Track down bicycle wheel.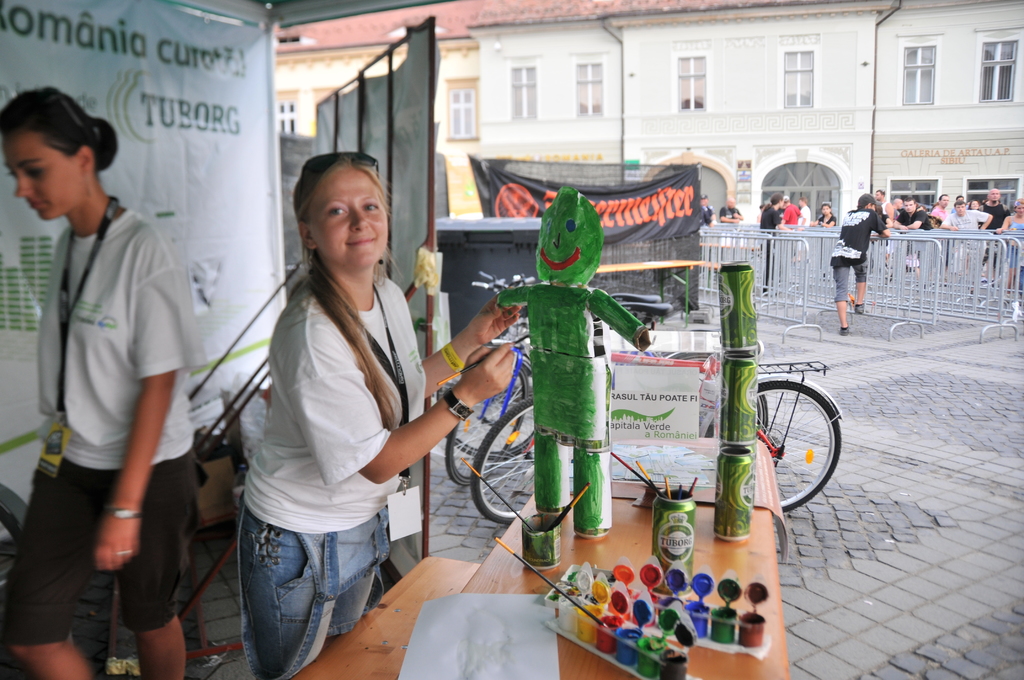
Tracked to x1=470, y1=395, x2=540, y2=520.
